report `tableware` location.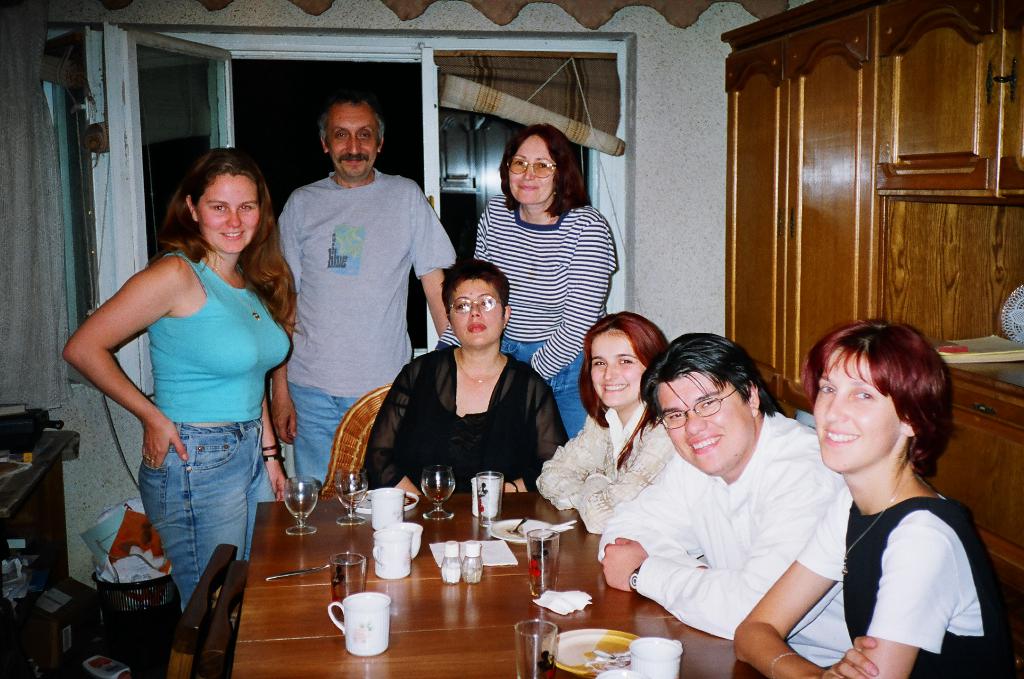
Report: region(337, 473, 366, 529).
